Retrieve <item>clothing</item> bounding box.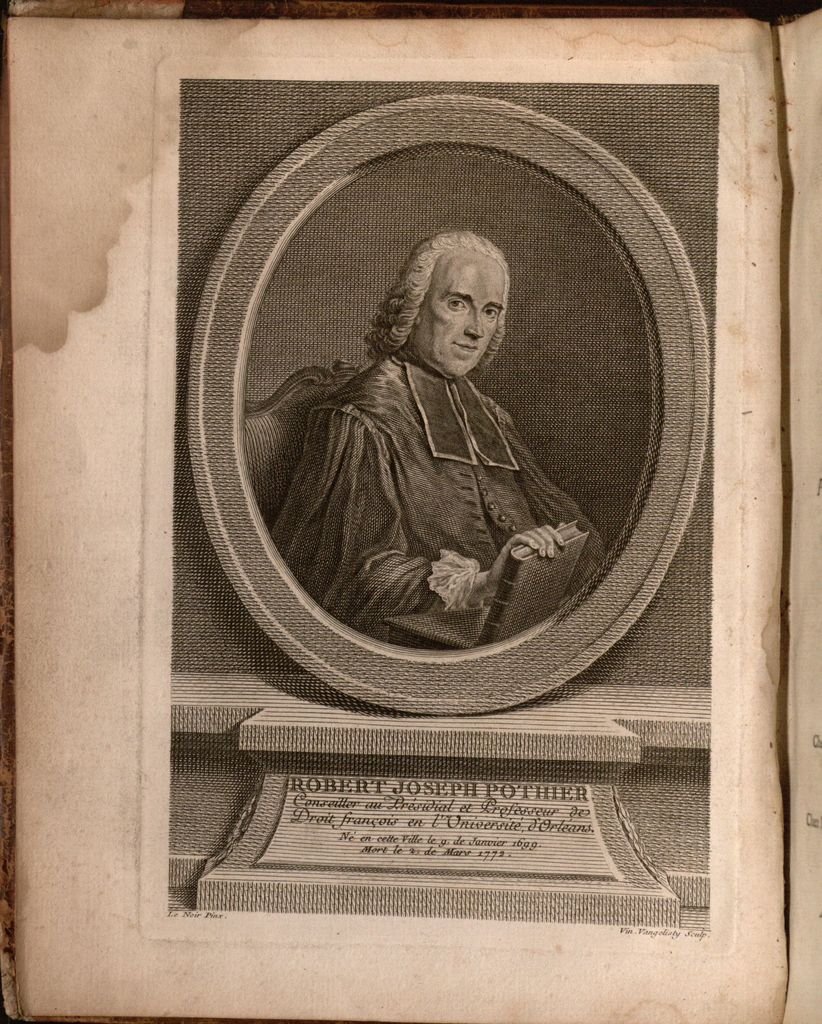
Bounding box: (267,232,627,637).
